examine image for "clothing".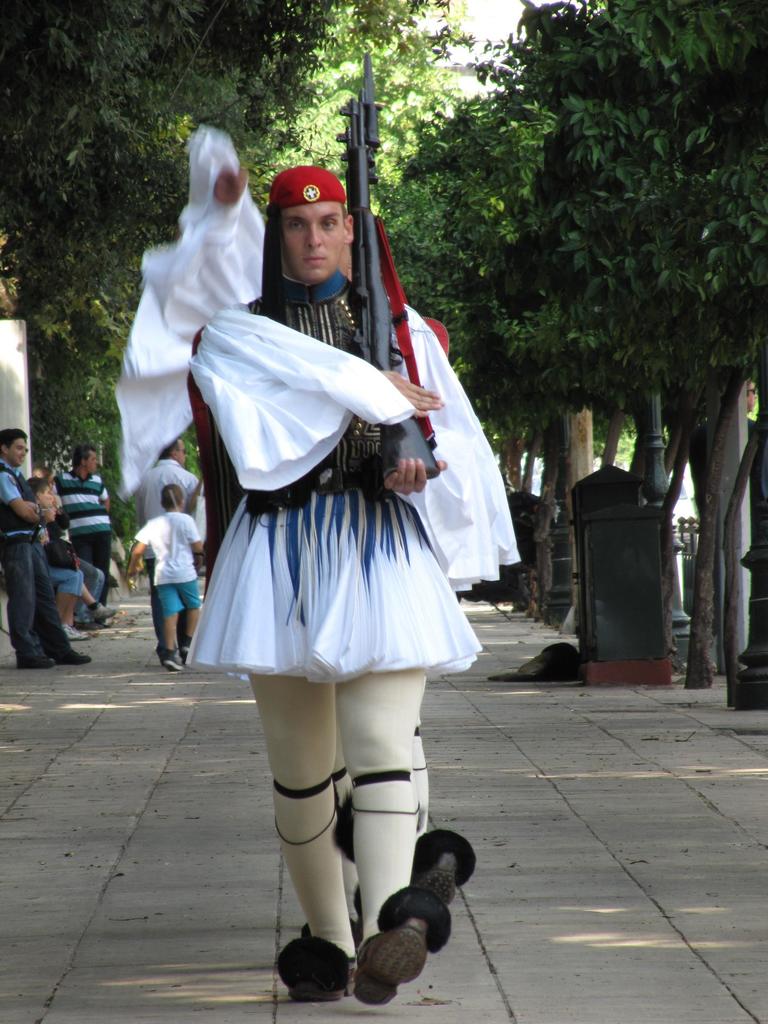
Examination result: {"left": 171, "top": 253, "right": 493, "bottom": 694}.
